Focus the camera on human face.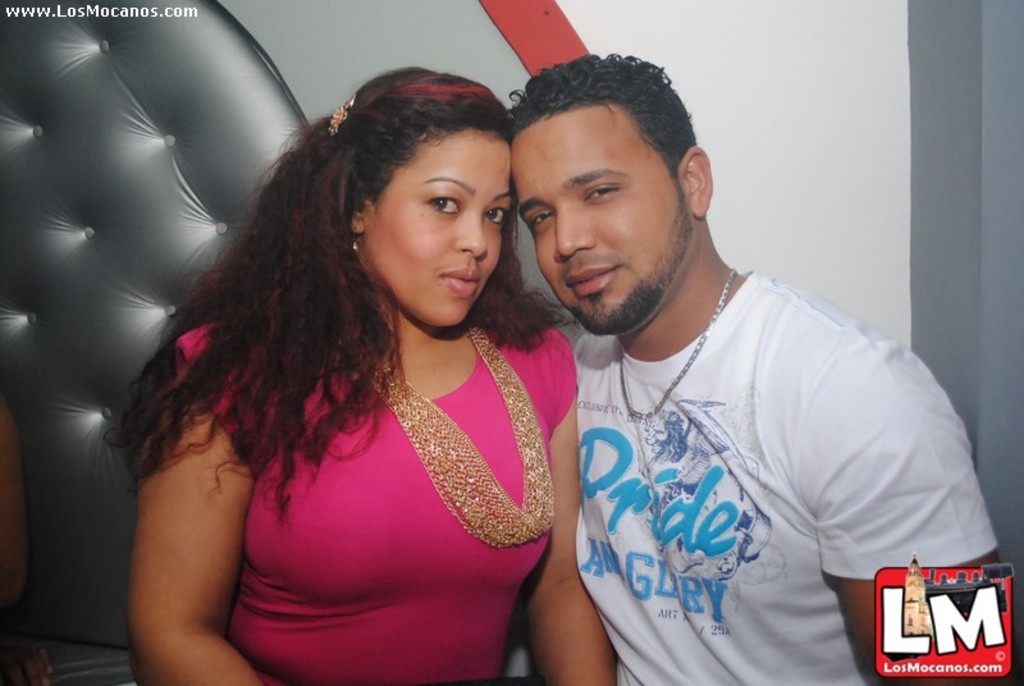
Focus region: bbox(511, 108, 687, 334).
